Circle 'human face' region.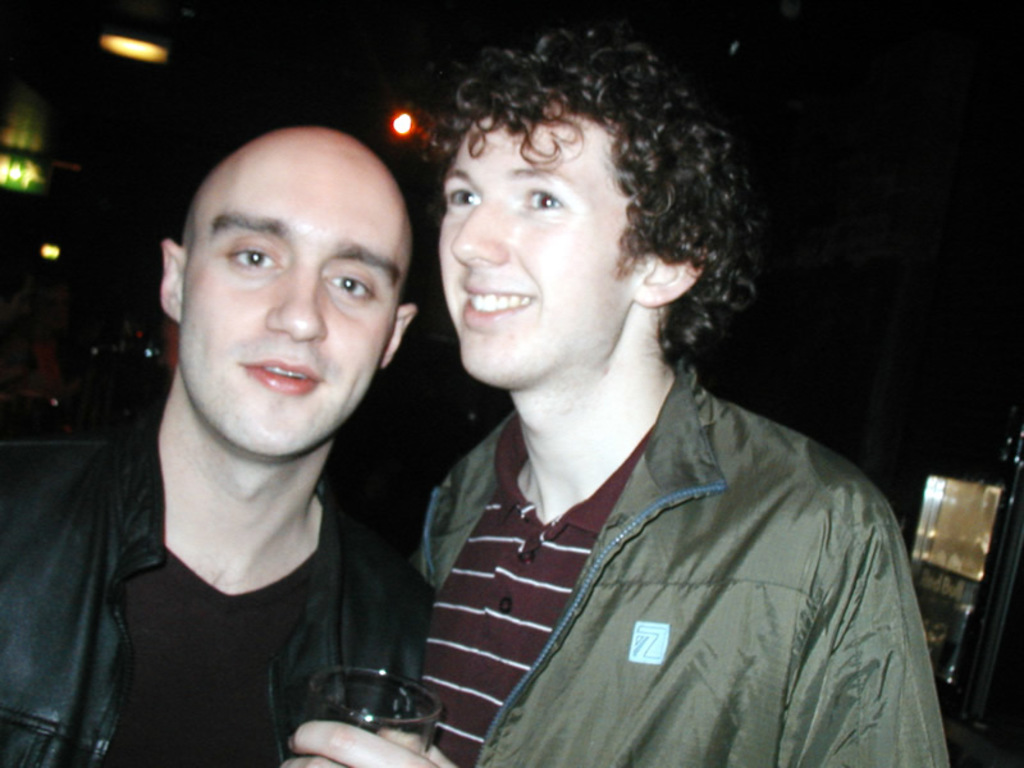
Region: crop(435, 102, 635, 389).
